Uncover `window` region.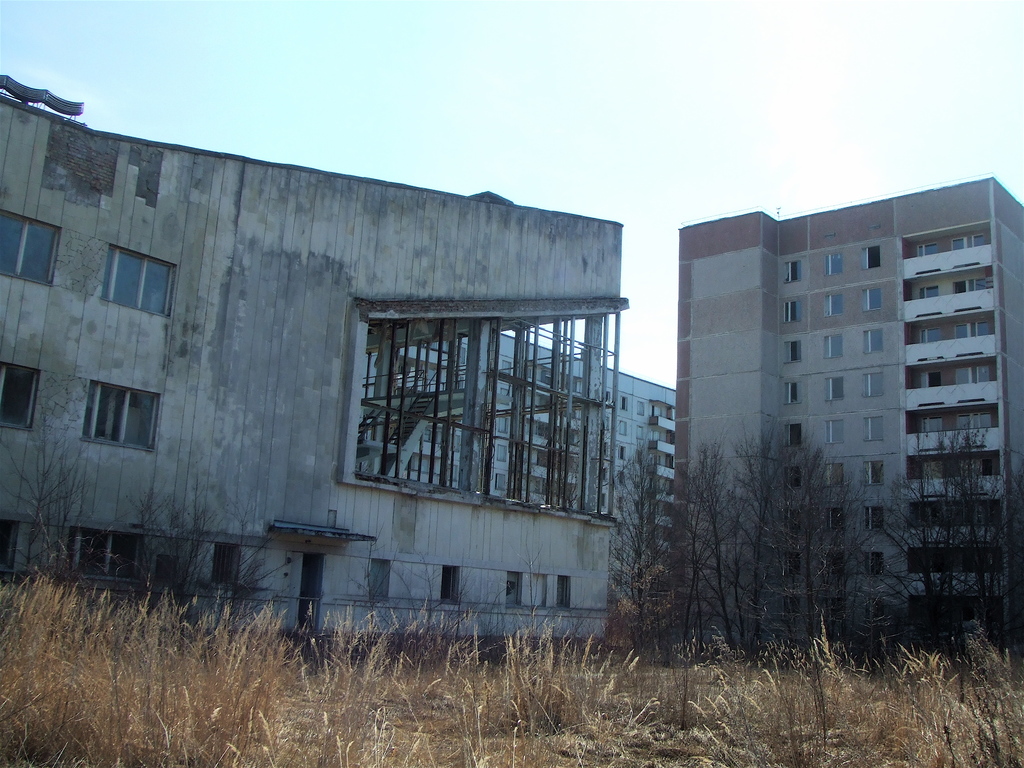
Uncovered: (x1=785, y1=260, x2=803, y2=284).
